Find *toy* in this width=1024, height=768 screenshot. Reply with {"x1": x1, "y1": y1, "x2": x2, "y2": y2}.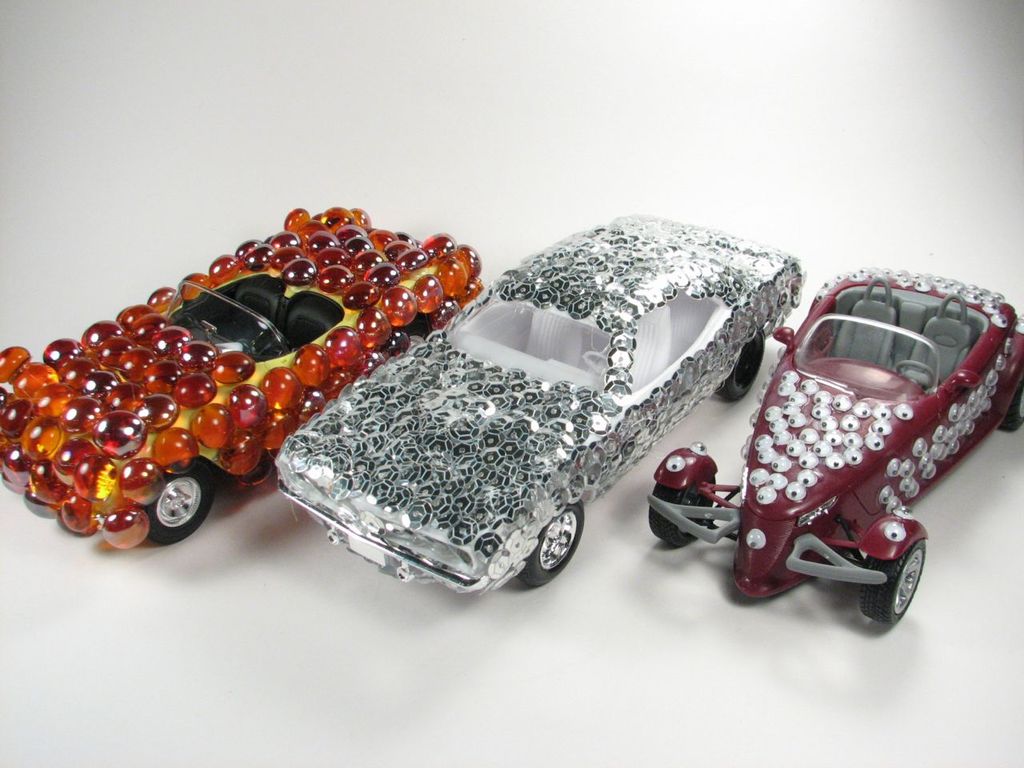
{"x1": 0, "y1": 206, "x2": 484, "y2": 546}.
